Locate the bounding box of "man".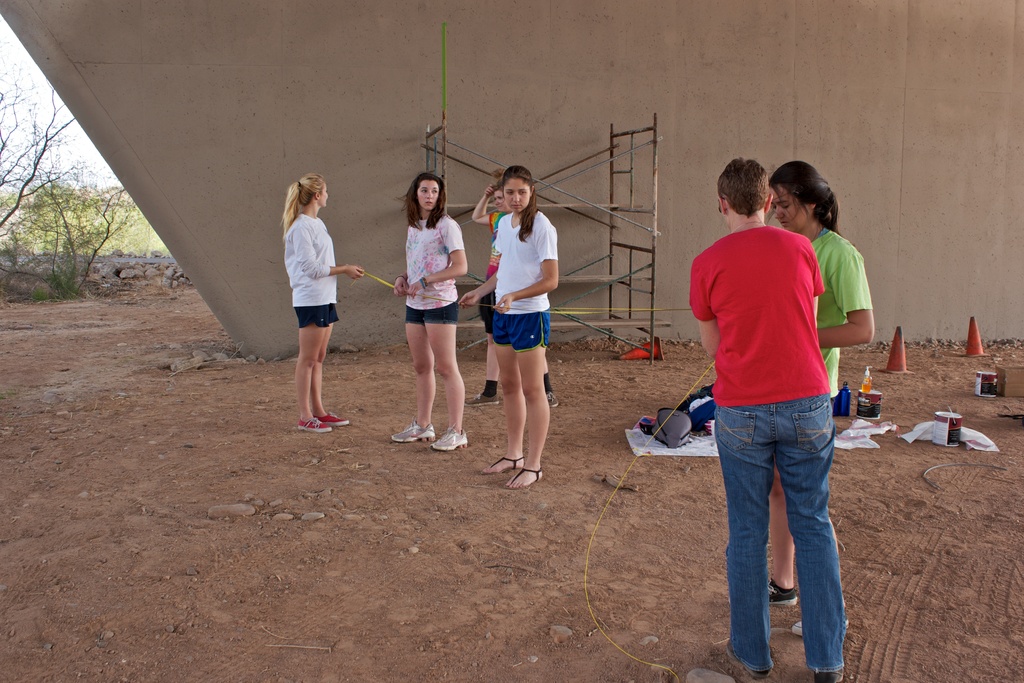
Bounding box: [x1=678, y1=163, x2=869, y2=650].
